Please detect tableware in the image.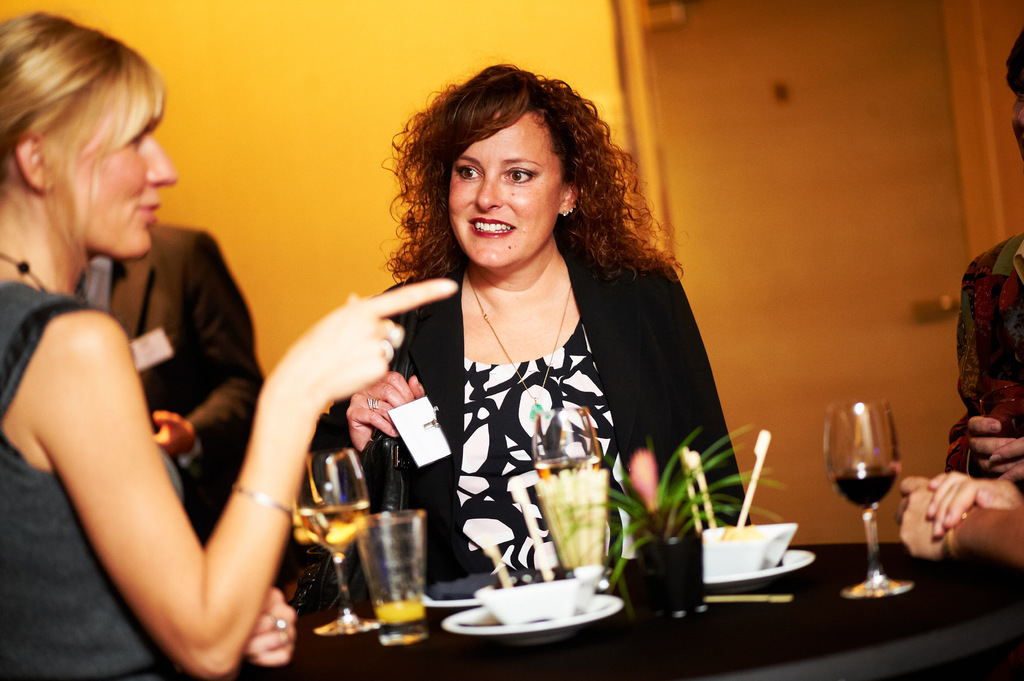
select_region(479, 582, 584, 629).
